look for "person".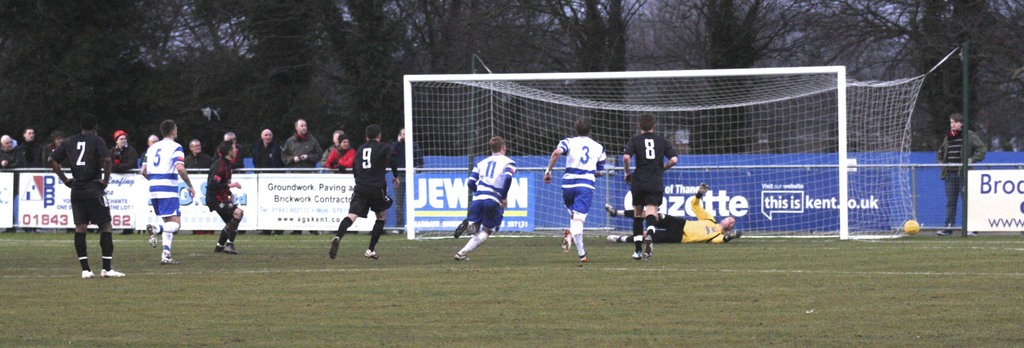
Found: bbox(312, 128, 351, 163).
